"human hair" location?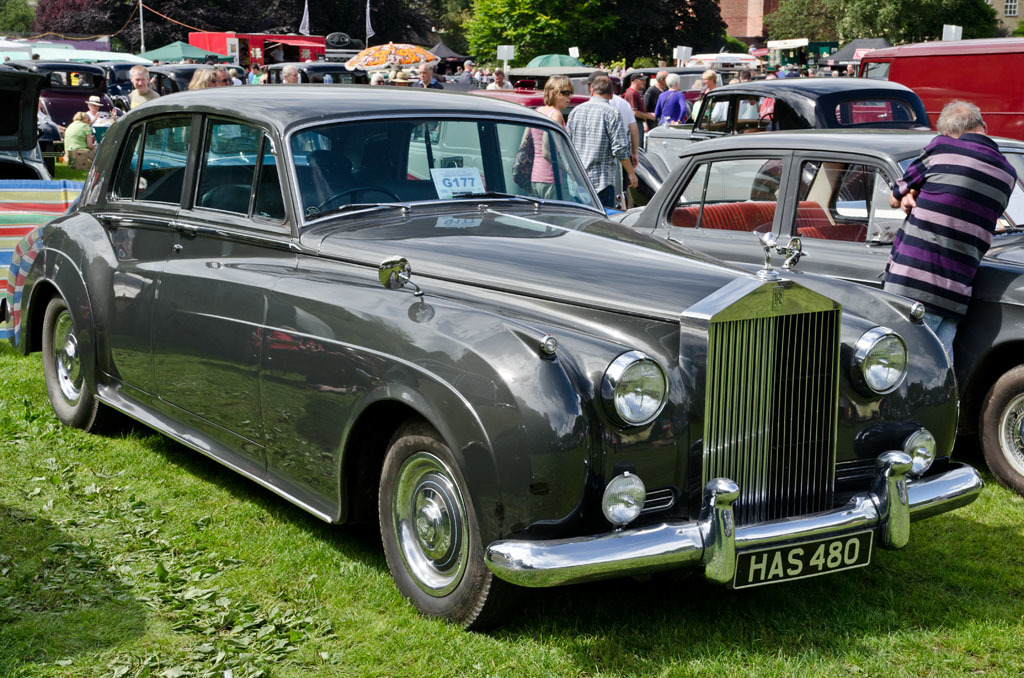
x1=545, y1=73, x2=573, y2=105
